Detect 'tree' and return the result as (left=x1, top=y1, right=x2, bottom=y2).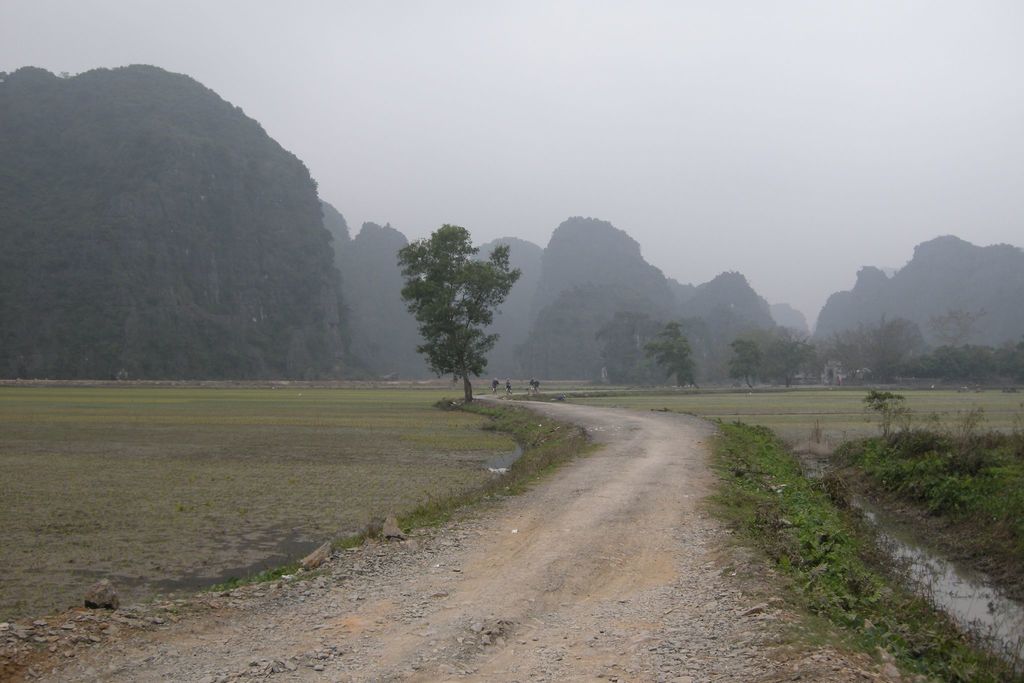
(left=645, top=322, right=698, bottom=388).
